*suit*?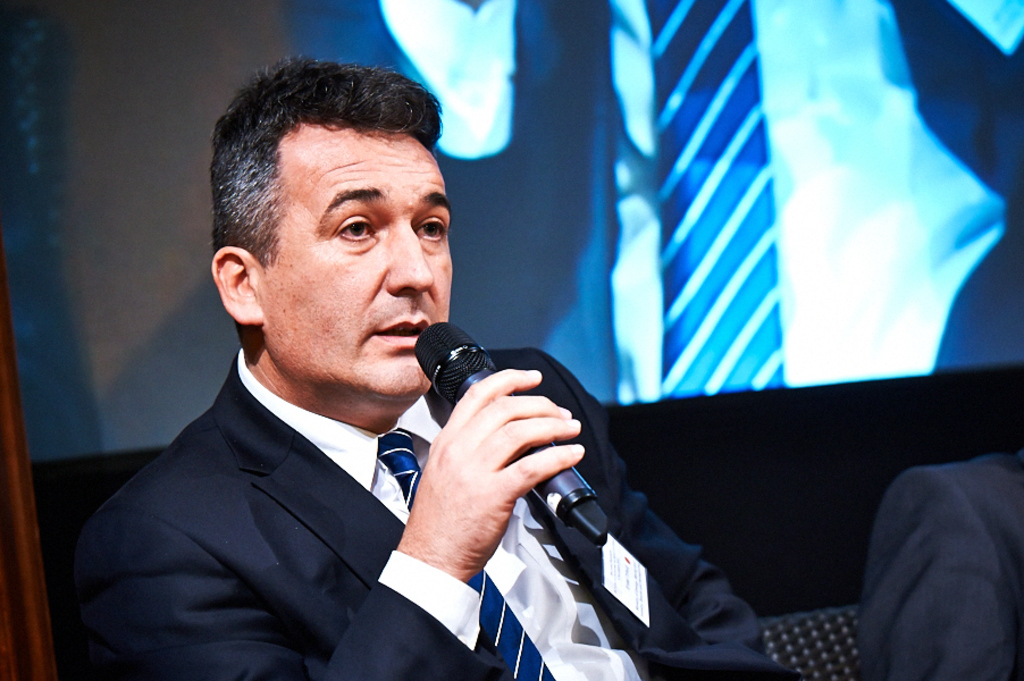
Rect(53, 345, 803, 680)
